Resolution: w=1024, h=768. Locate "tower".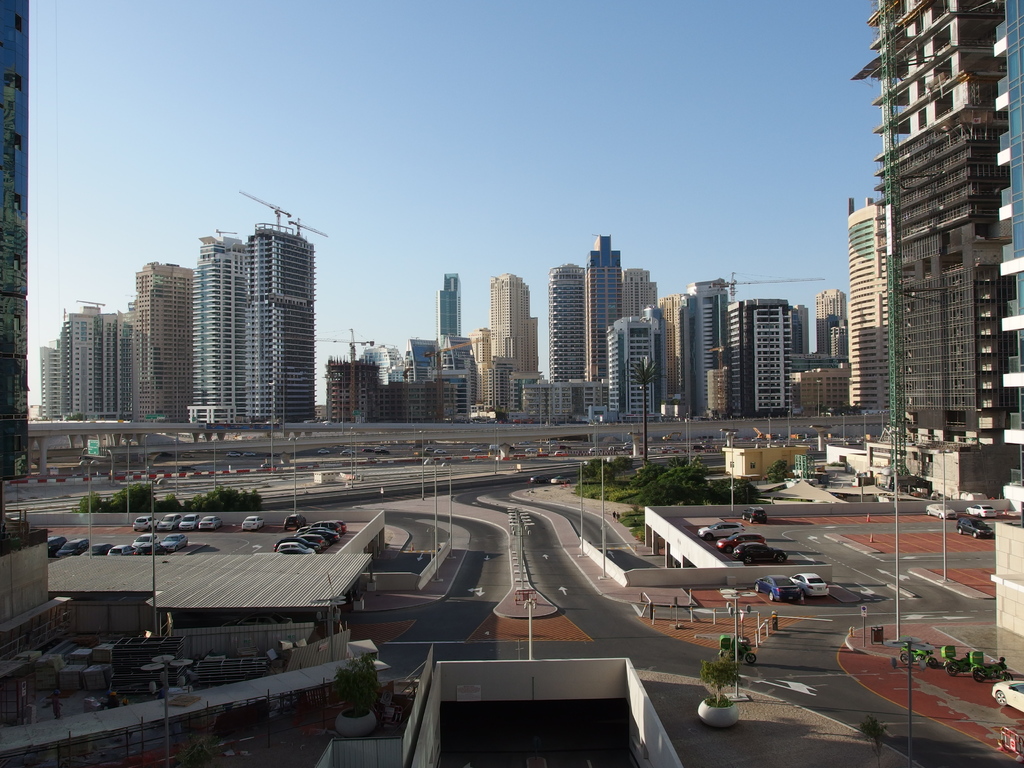
rect(489, 278, 536, 423).
